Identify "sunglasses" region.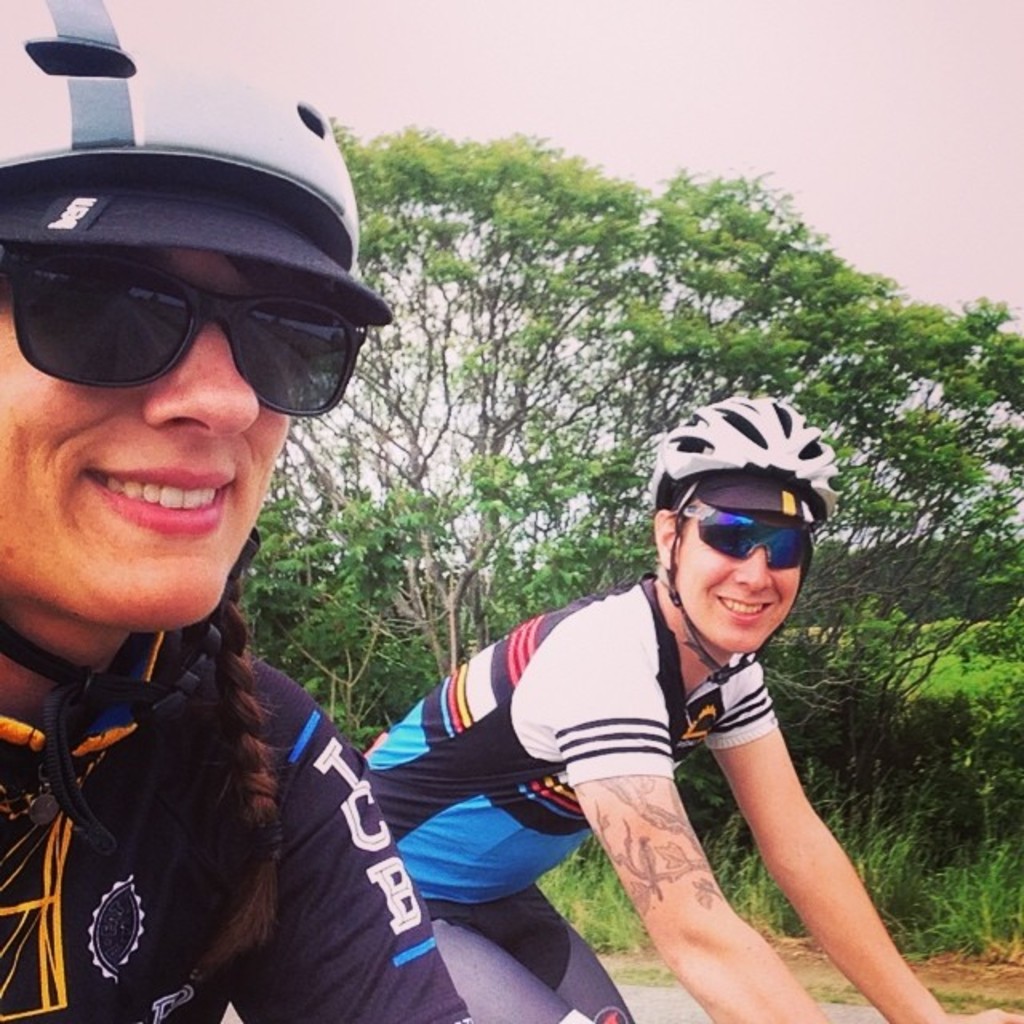
Region: 0,253,370,416.
